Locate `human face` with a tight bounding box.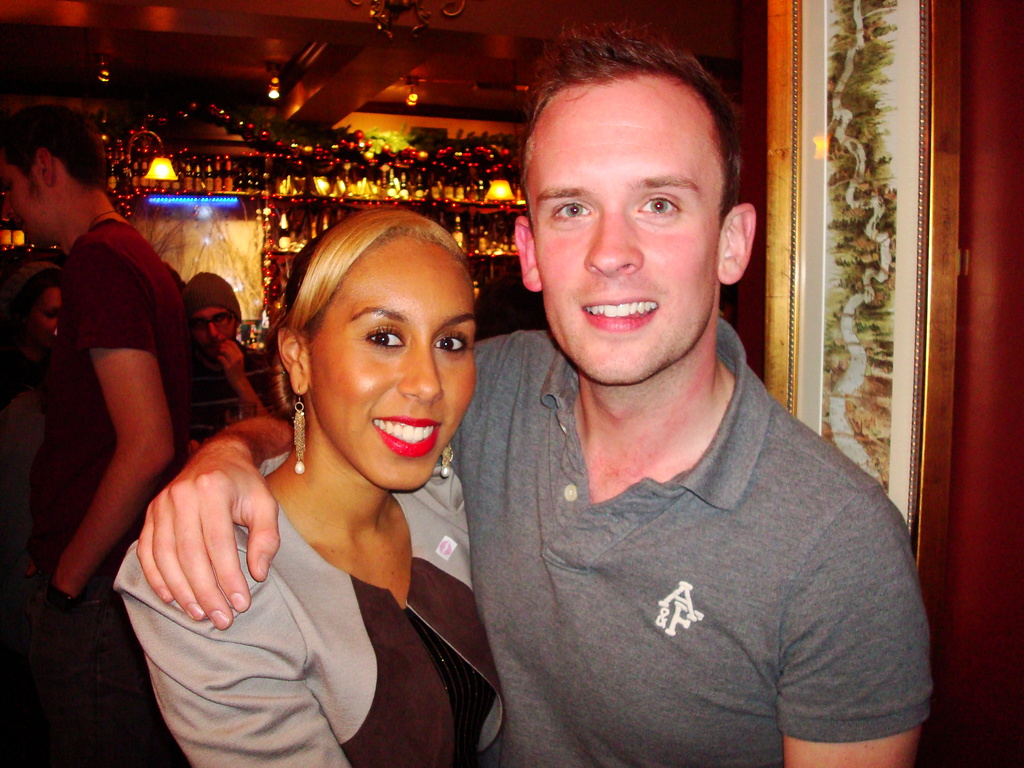
<box>191,298,245,355</box>.
